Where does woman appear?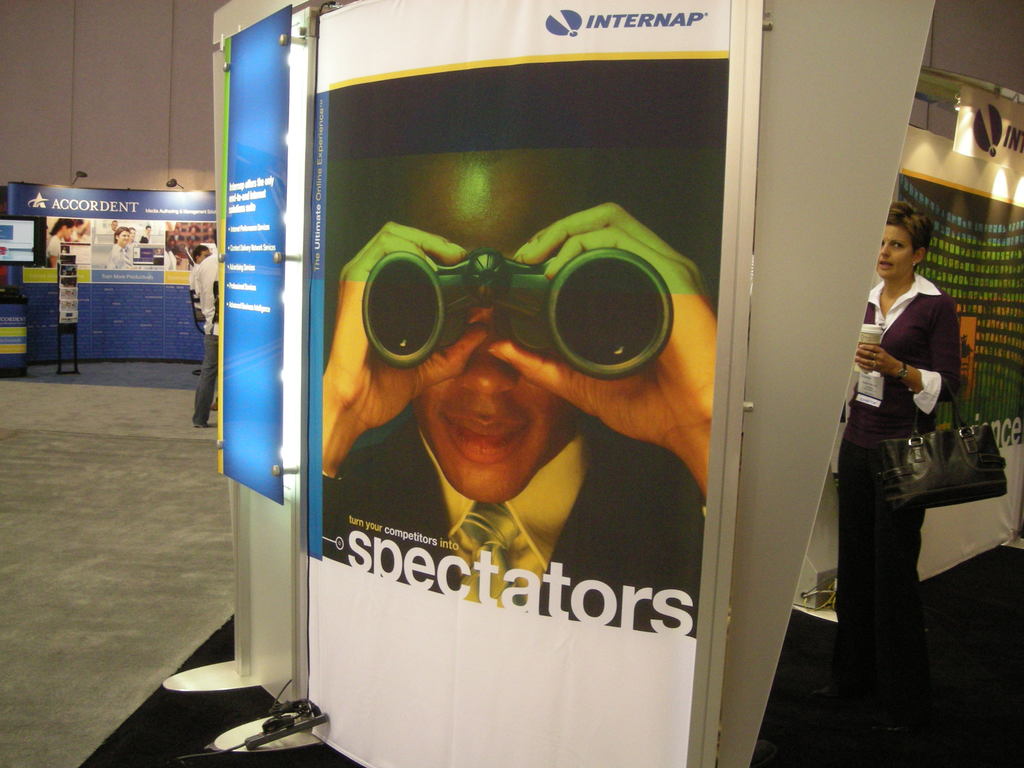
Appears at {"left": 40, "top": 221, "right": 72, "bottom": 266}.
